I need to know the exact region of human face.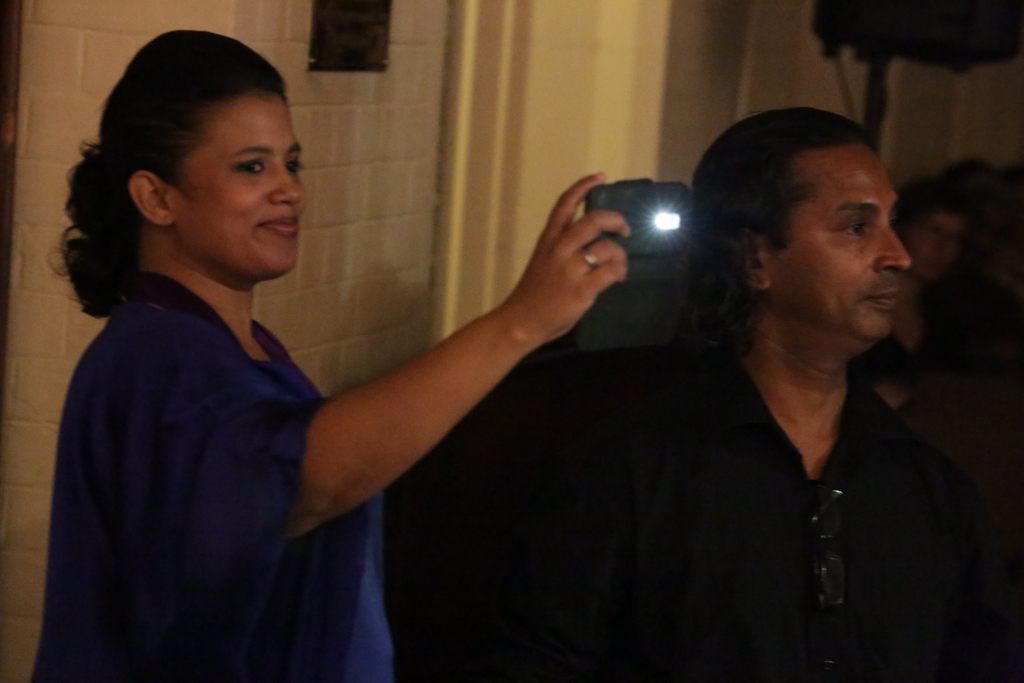
Region: [169, 86, 311, 282].
